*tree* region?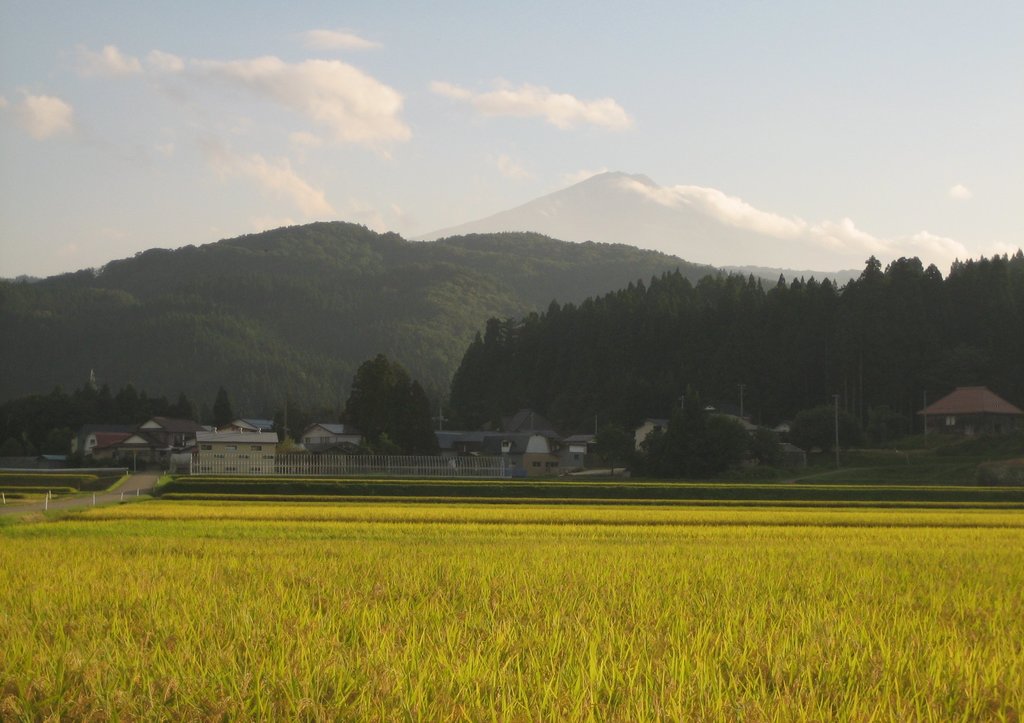
<bbox>344, 362, 406, 451</bbox>
